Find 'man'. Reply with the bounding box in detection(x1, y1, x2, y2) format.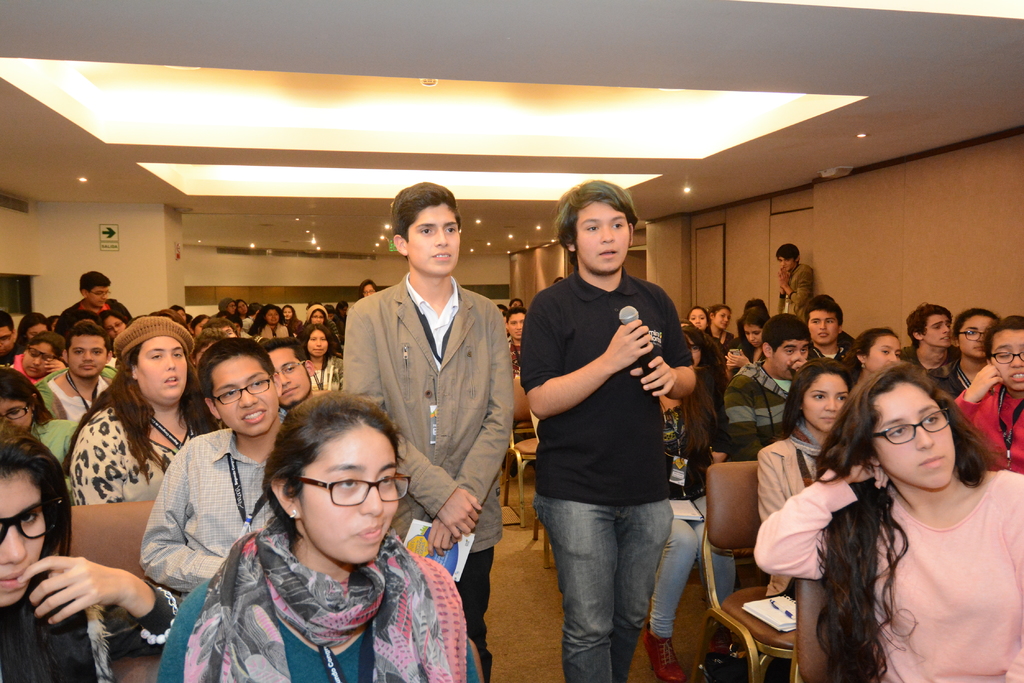
detection(778, 246, 812, 325).
